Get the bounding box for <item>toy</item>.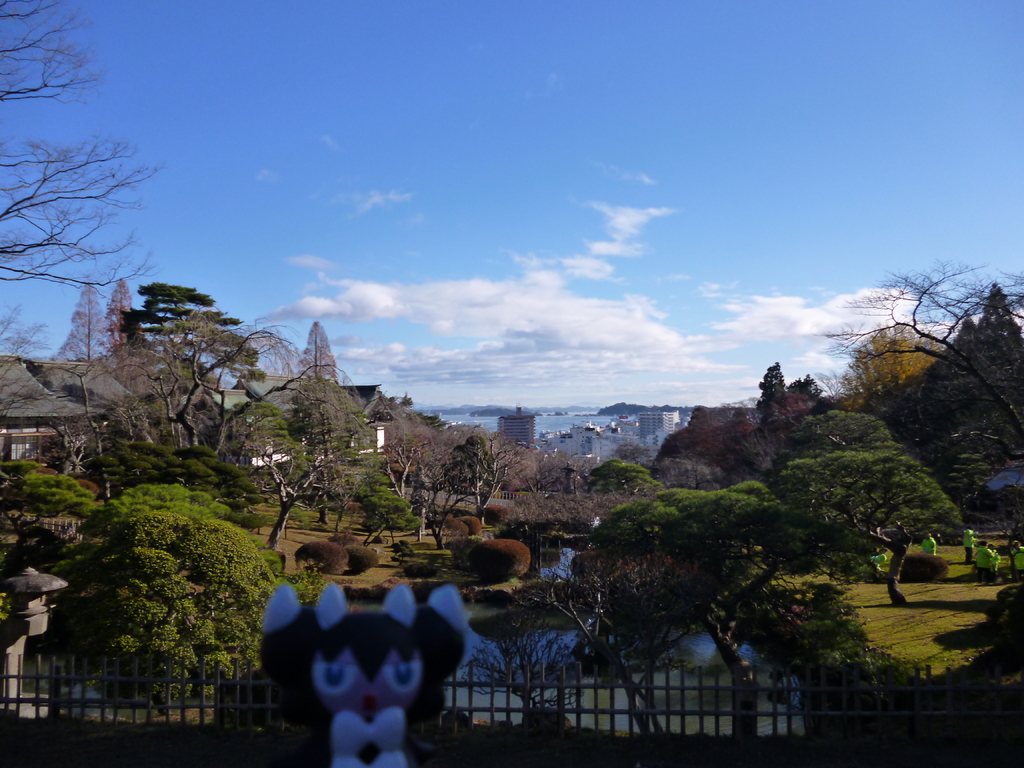
{"left": 257, "top": 591, "right": 482, "bottom": 753}.
